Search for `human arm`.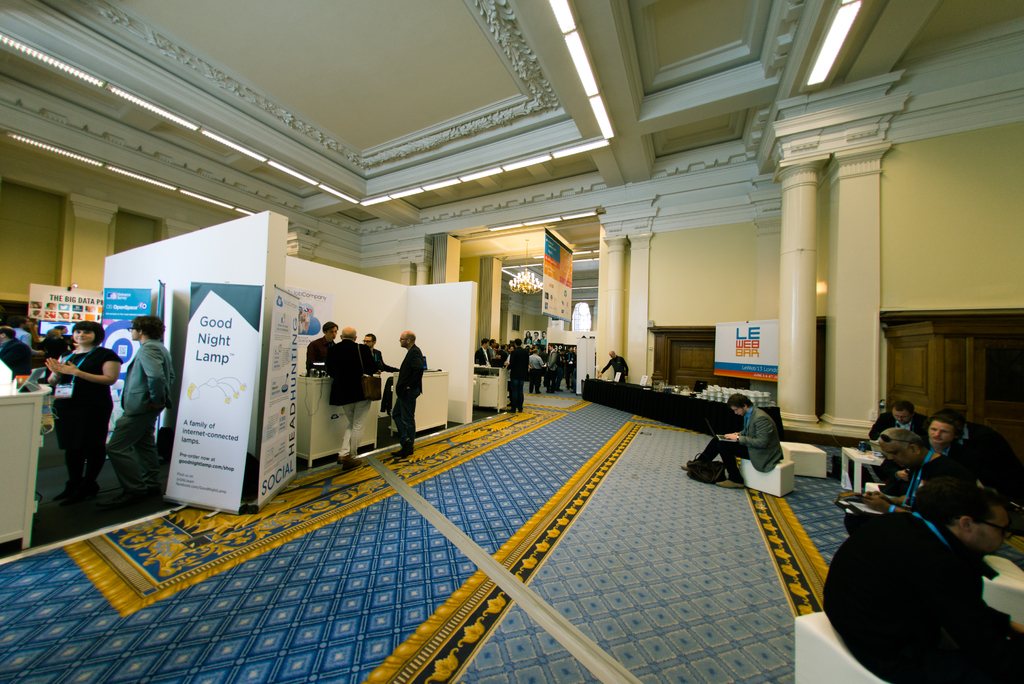
Found at region(550, 351, 556, 368).
